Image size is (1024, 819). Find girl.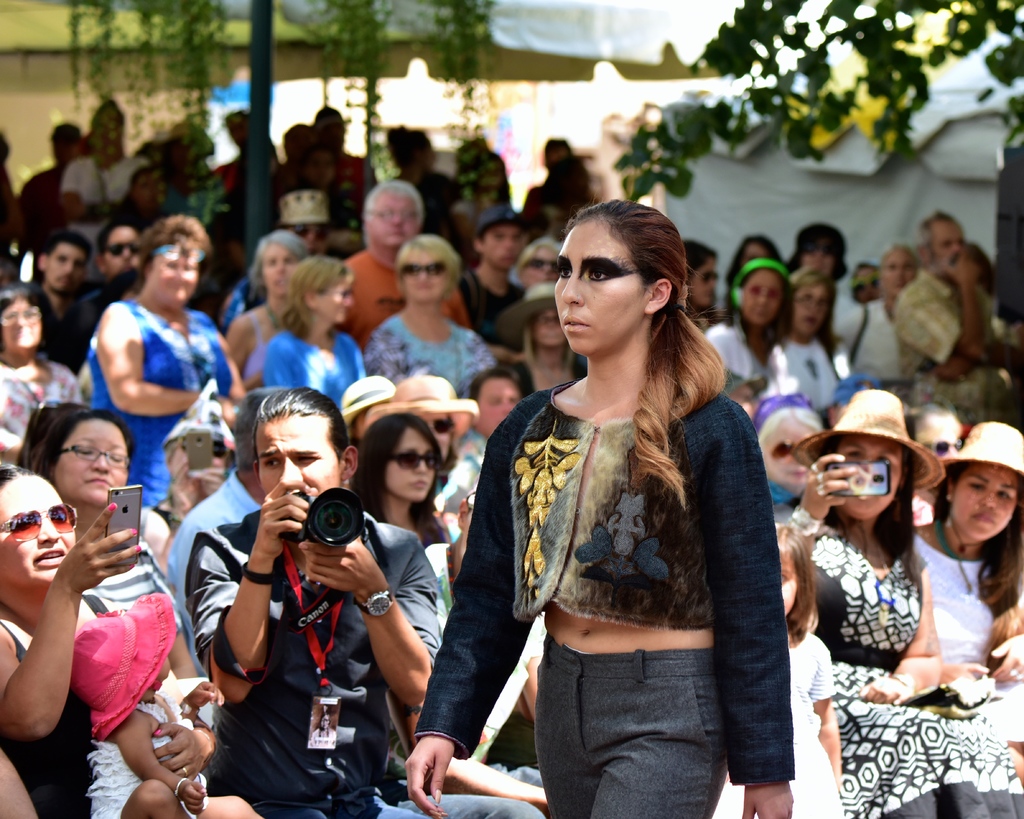
bbox=(710, 521, 850, 818).
